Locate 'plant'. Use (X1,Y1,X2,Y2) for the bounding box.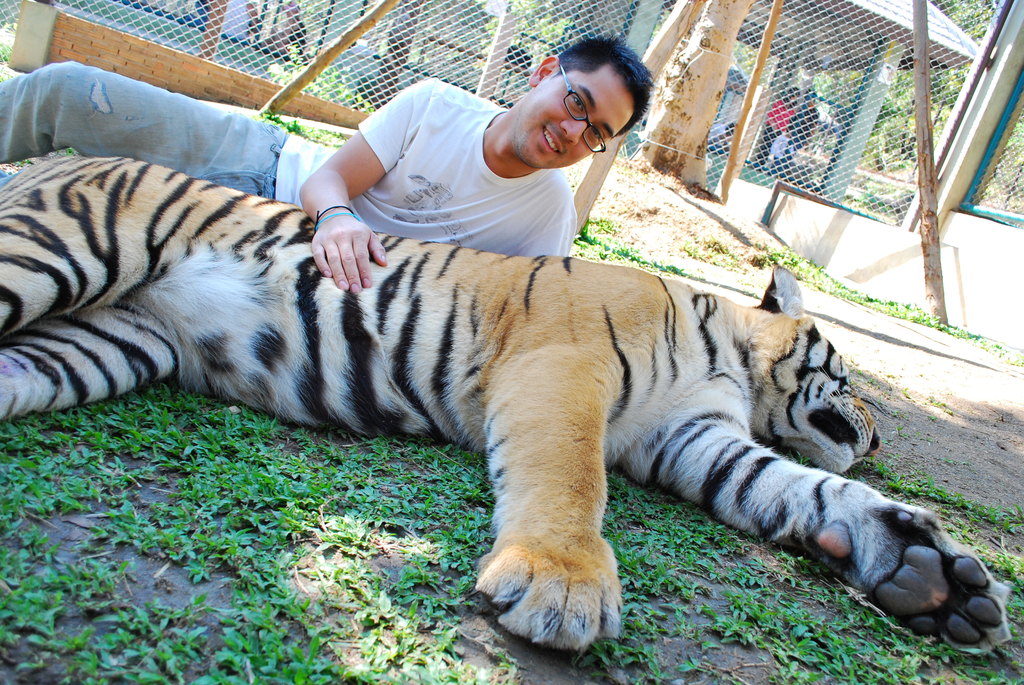
(264,40,385,114).
